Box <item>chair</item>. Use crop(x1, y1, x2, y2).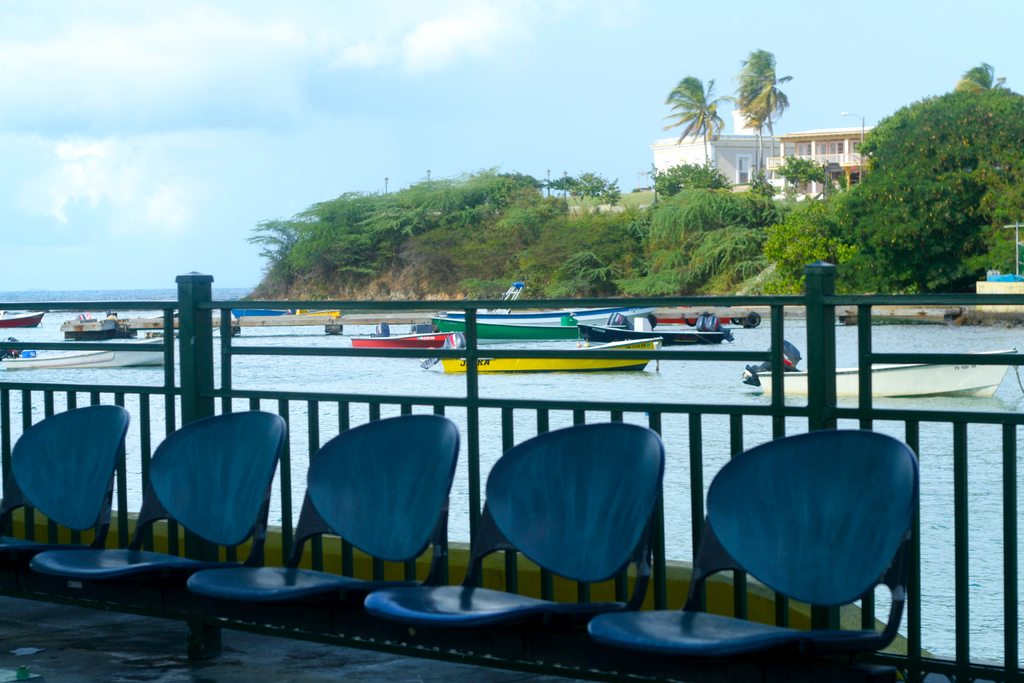
crop(189, 413, 459, 617).
